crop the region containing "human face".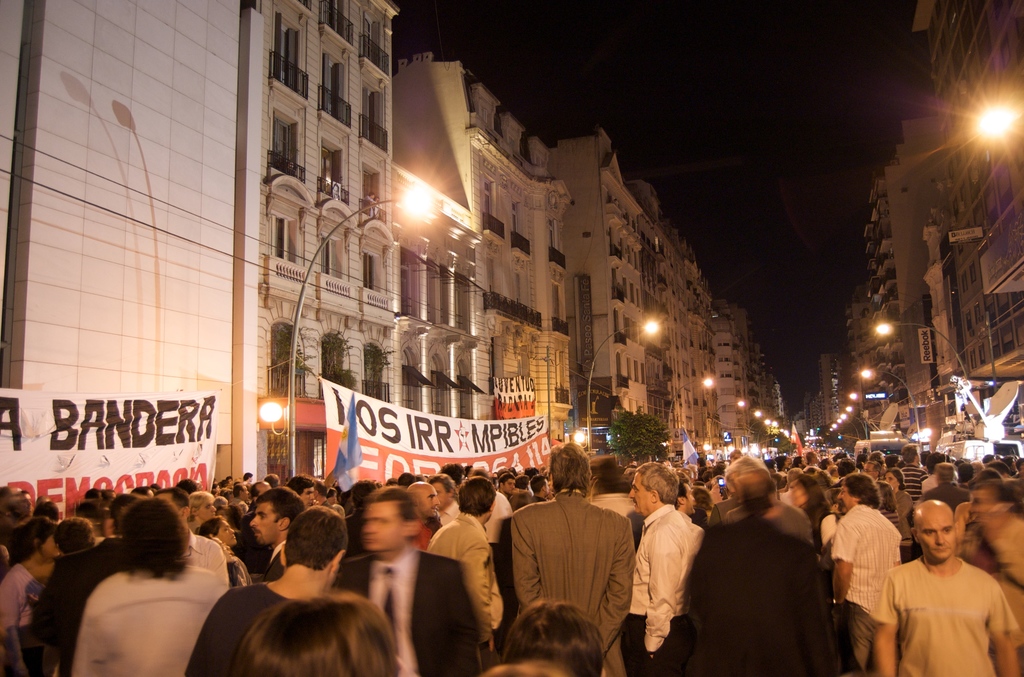
Crop region: 838,485,856,512.
